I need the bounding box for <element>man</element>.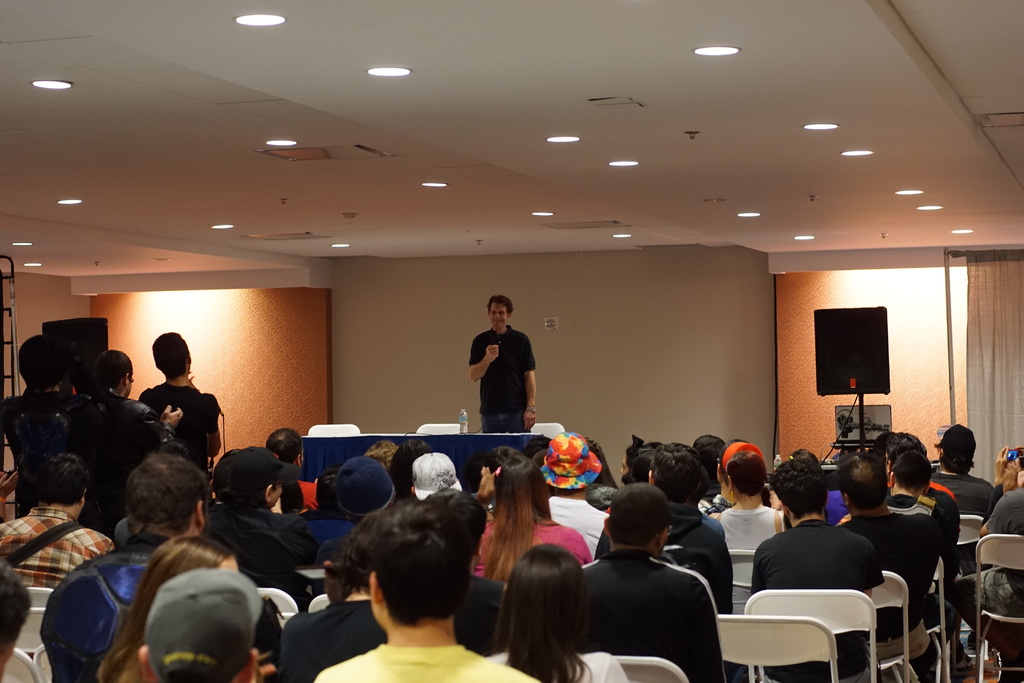
Here it is: 930/421/997/517.
